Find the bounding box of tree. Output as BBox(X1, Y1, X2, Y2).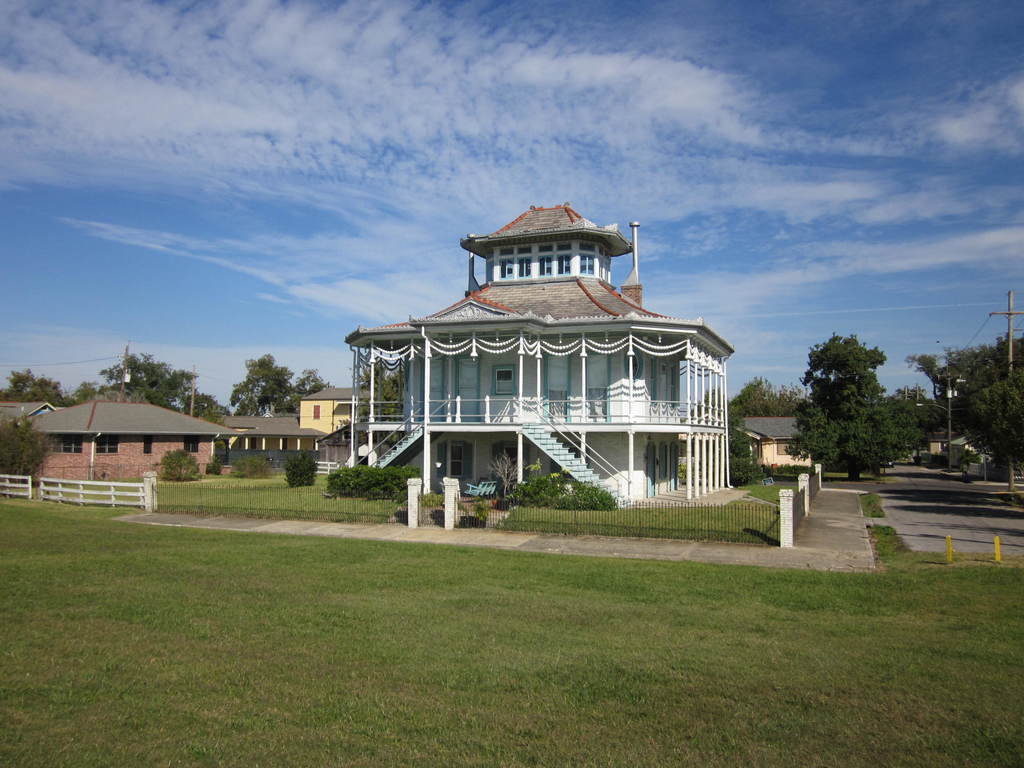
BBox(685, 389, 754, 483).
